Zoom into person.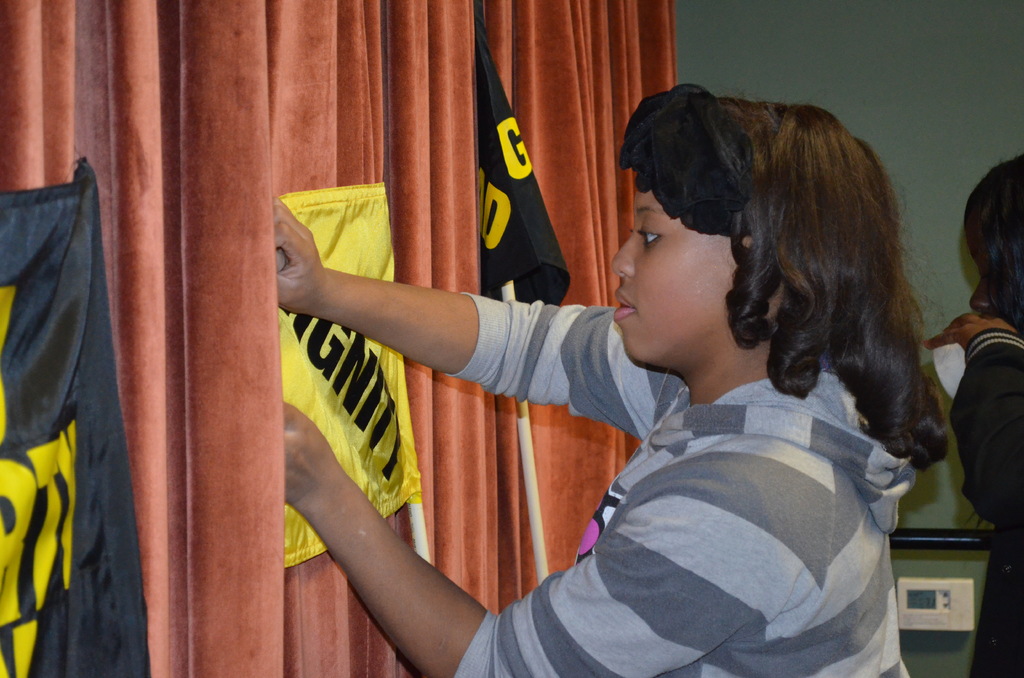
Zoom target: {"x1": 273, "y1": 78, "x2": 947, "y2": 677}.
